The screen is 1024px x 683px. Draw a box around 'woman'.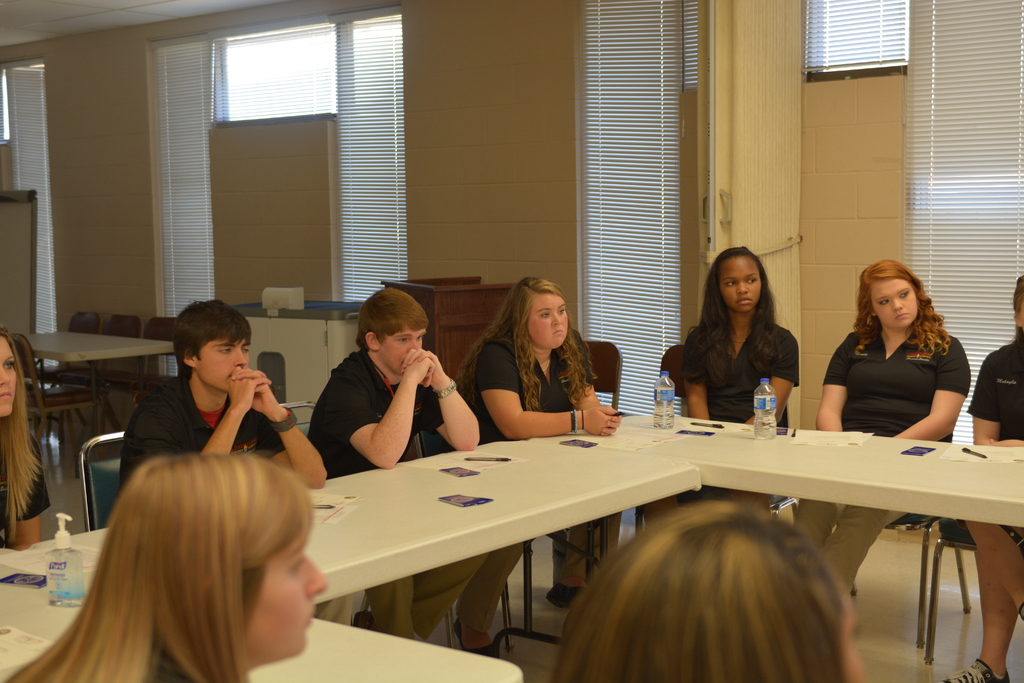
(5,453,329,682).
